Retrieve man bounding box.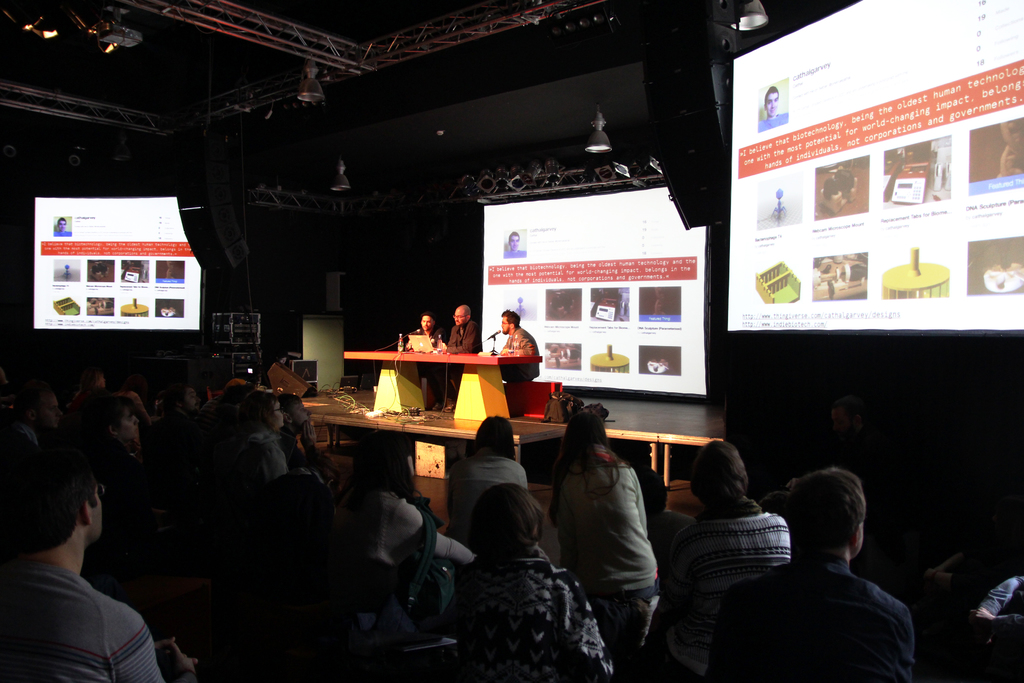
Bounding box: (500,308,539,357).
